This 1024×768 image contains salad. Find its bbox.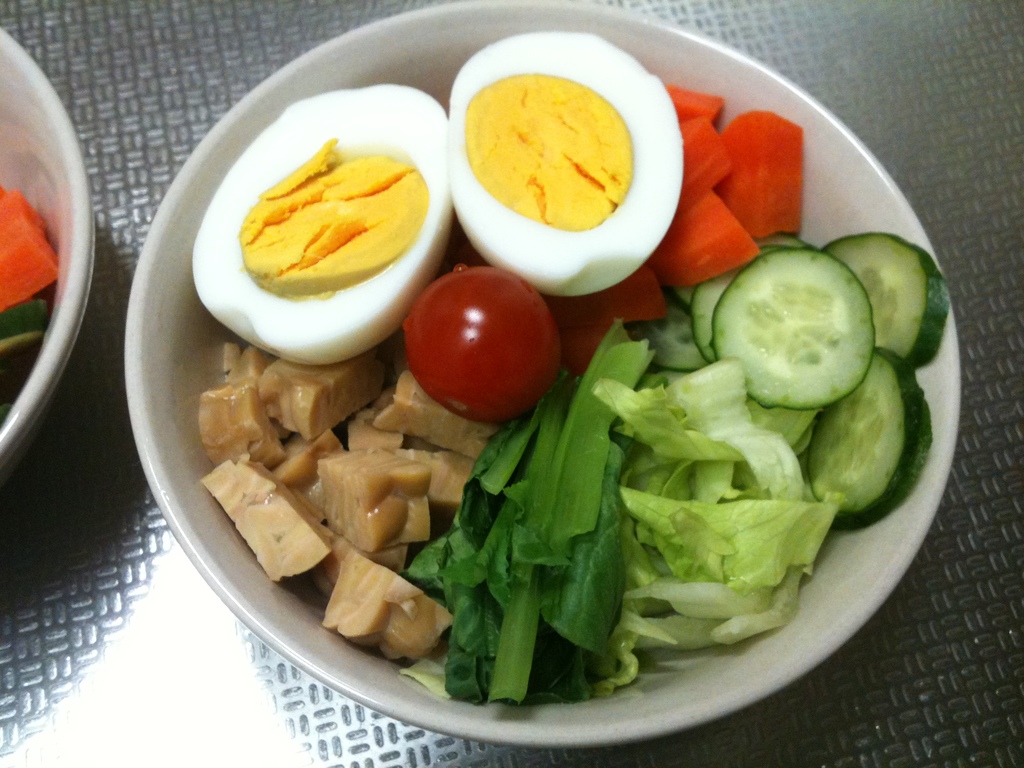
bbox=(190, 24, 951, 714).
